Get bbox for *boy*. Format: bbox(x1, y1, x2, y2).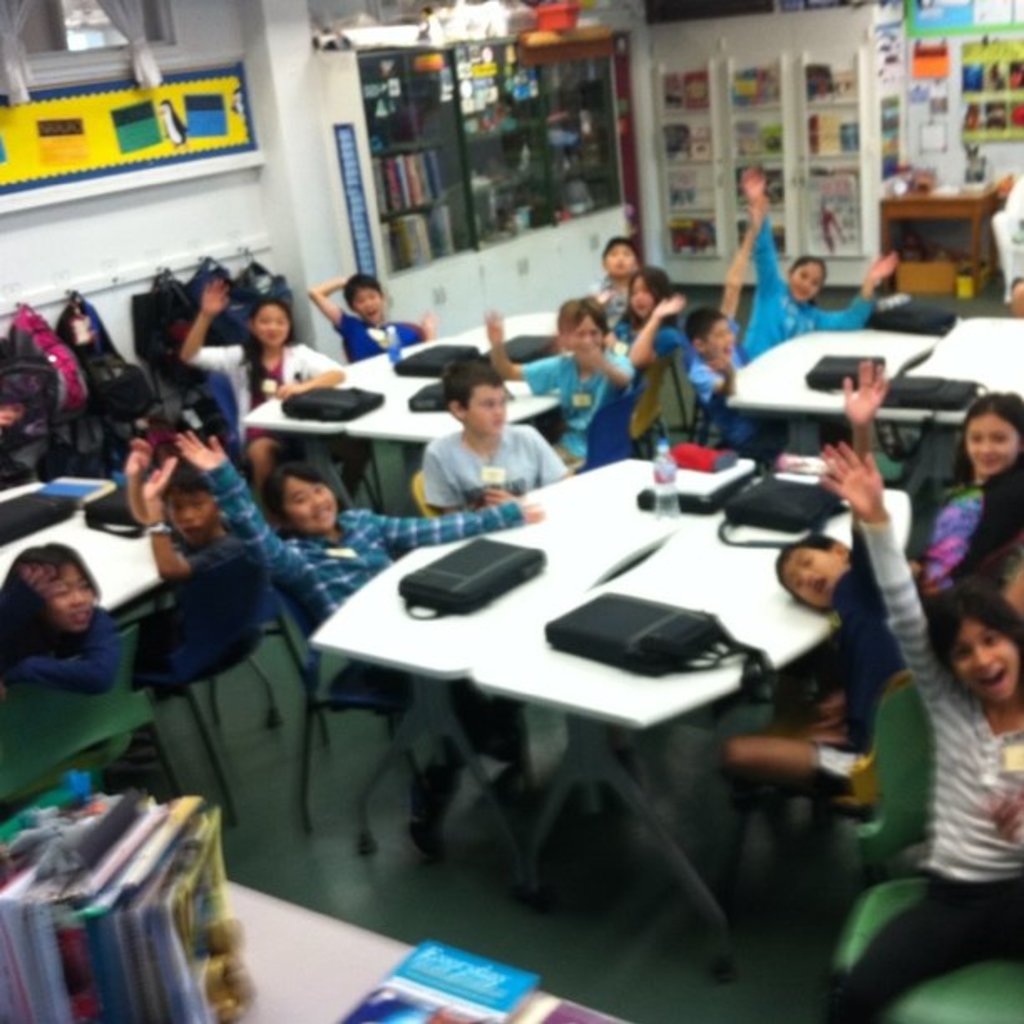
bbox(738, 161, 902, 371).
